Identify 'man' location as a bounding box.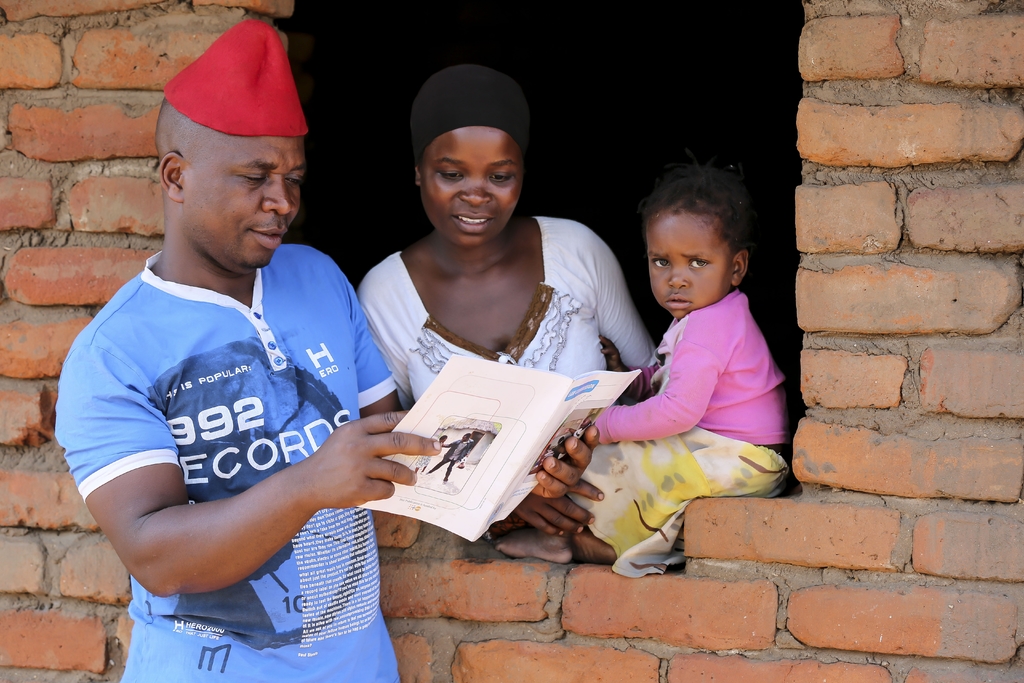
crop(51, 22, 429, 682).
